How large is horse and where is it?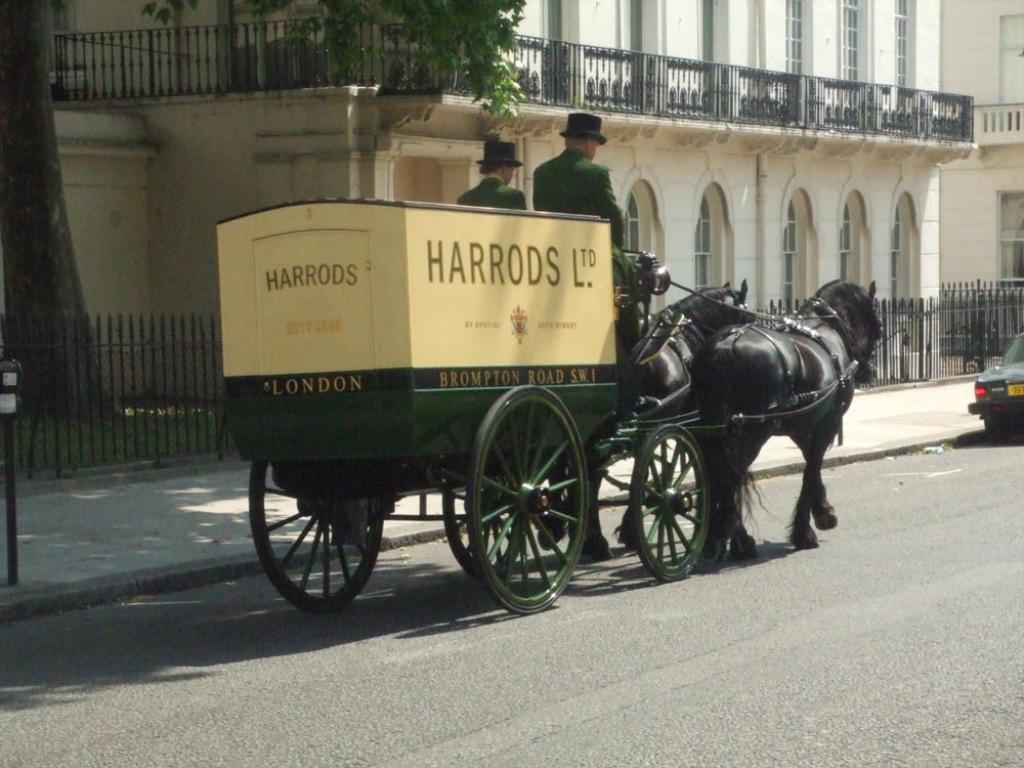
Bounding box: pyautogui.locateOnScreen(543, 280, 753, 556).
